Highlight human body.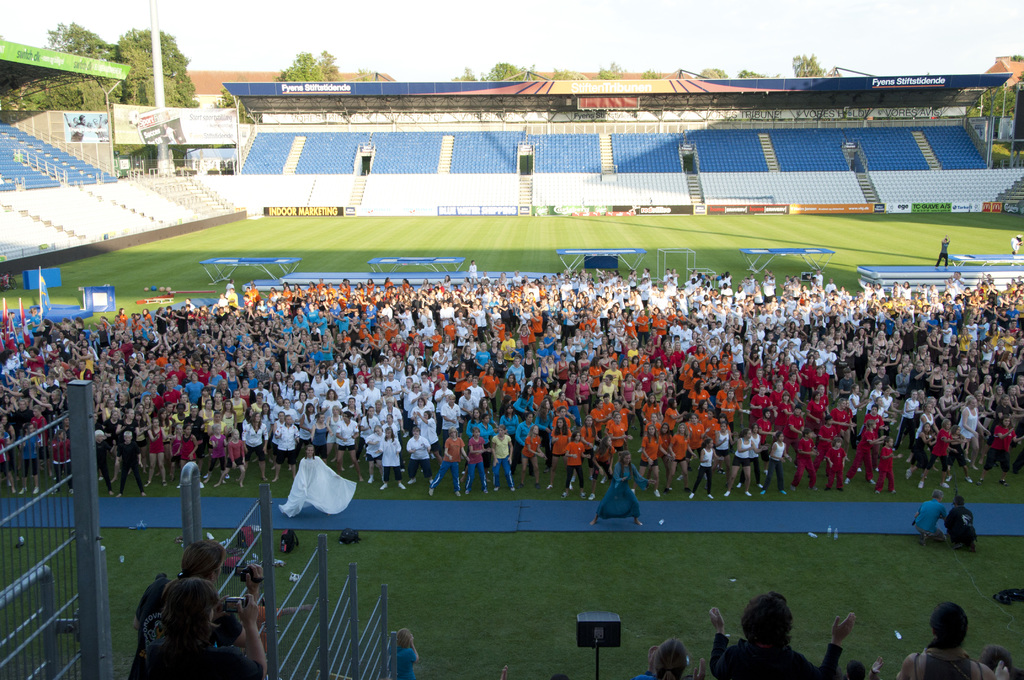
Highlighted region: bbox=(622, 315, 632, 336).
